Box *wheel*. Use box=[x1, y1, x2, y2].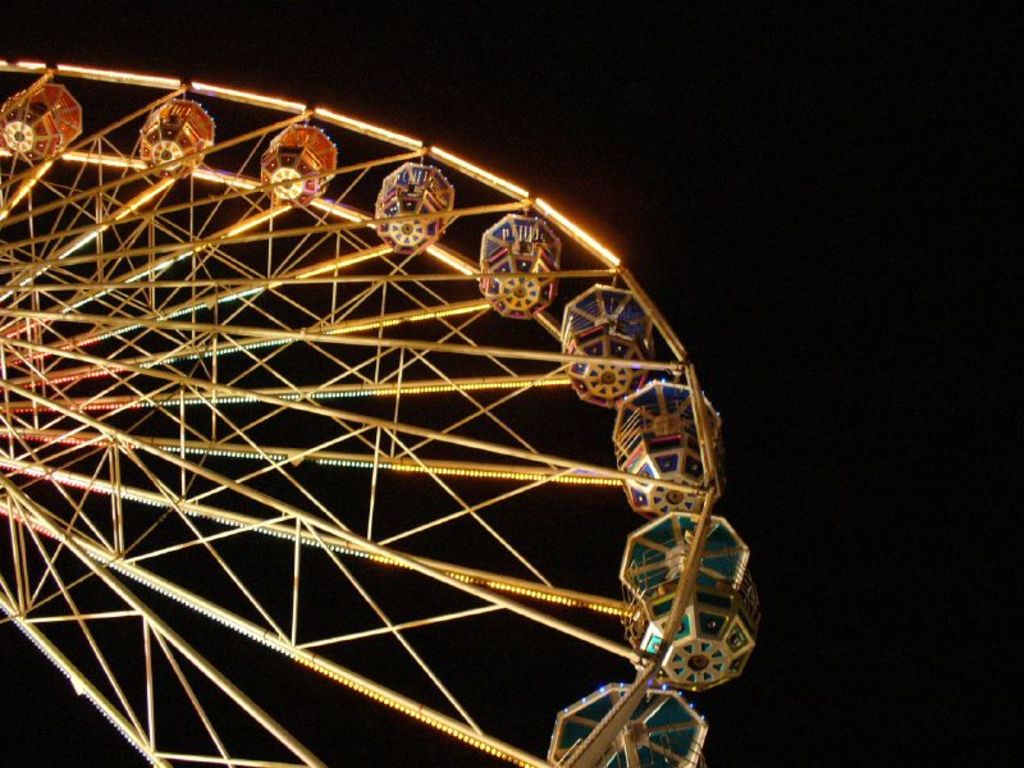
box=[0, 56, 721, 767].
